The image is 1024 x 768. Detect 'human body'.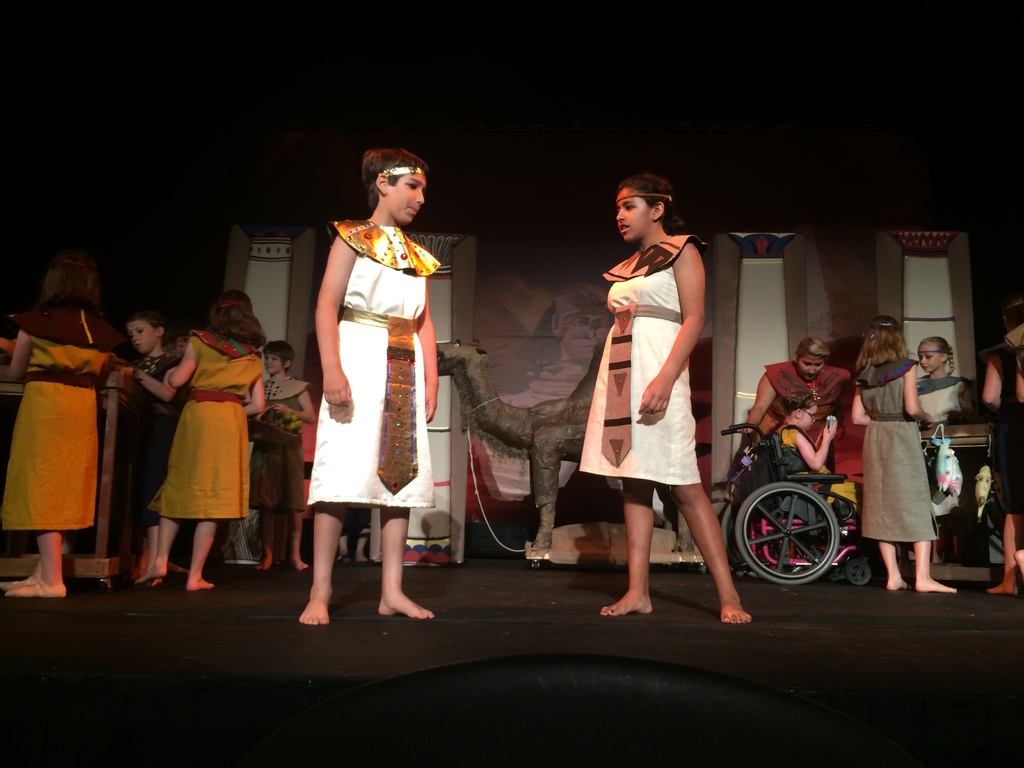
Detection: 245,335,319,566.
